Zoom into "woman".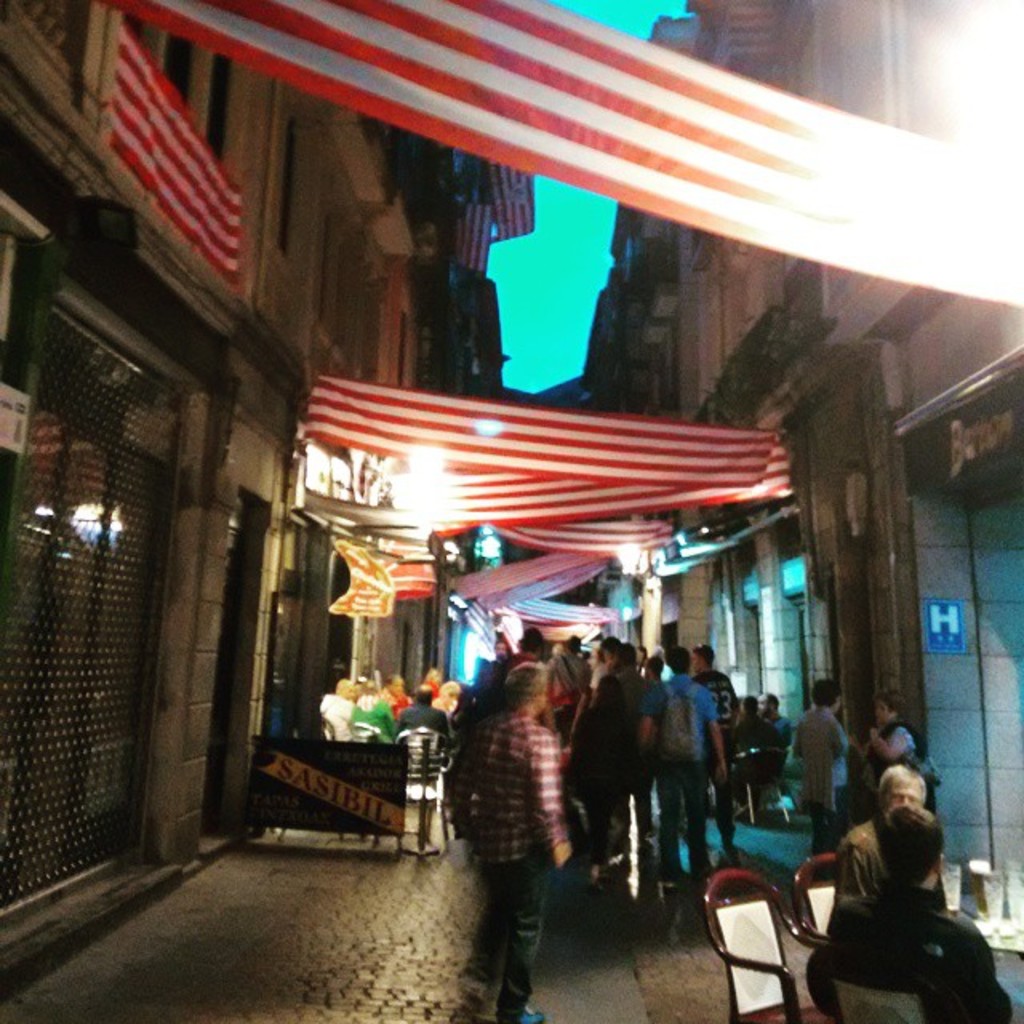
Zoom target: pyautogui.locateOnScreen(558, 667, 658, 885).
